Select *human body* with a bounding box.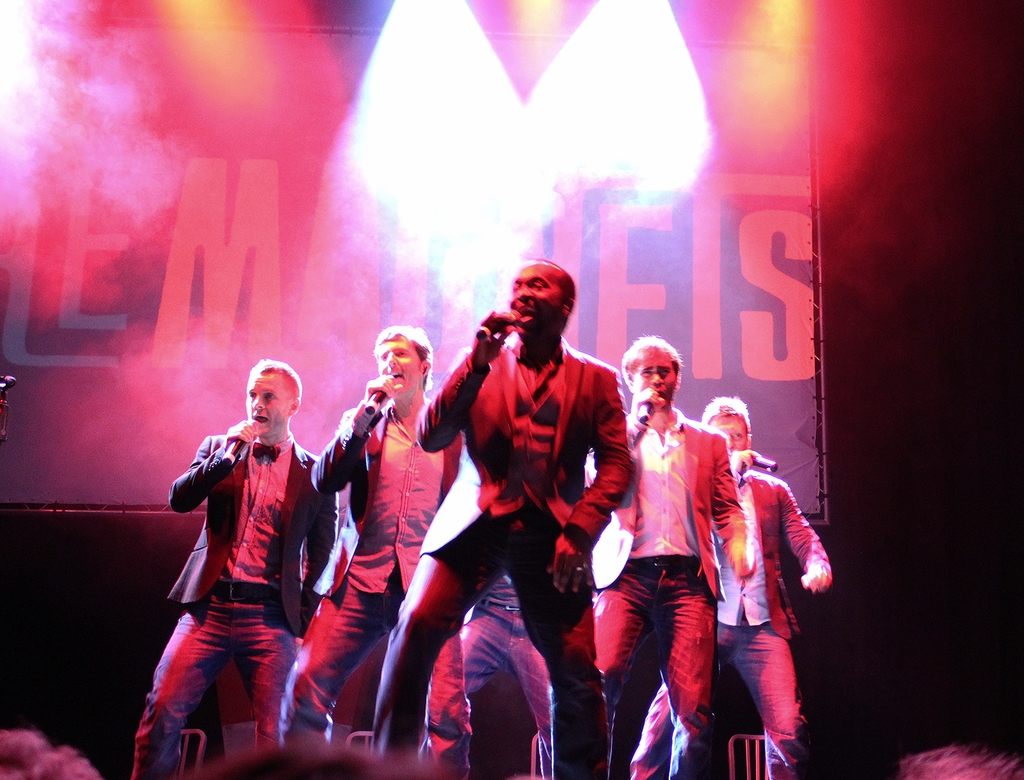
x1=627, y1=450, x2=829, y2=779.
